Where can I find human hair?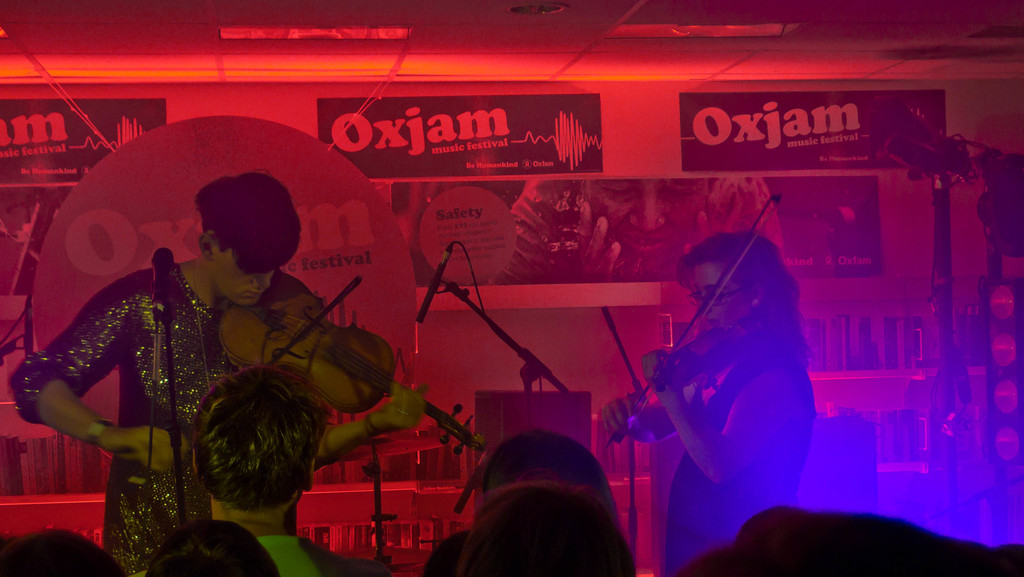
You can find it at [x1=170, y1=361, x2=323, y2=524].
